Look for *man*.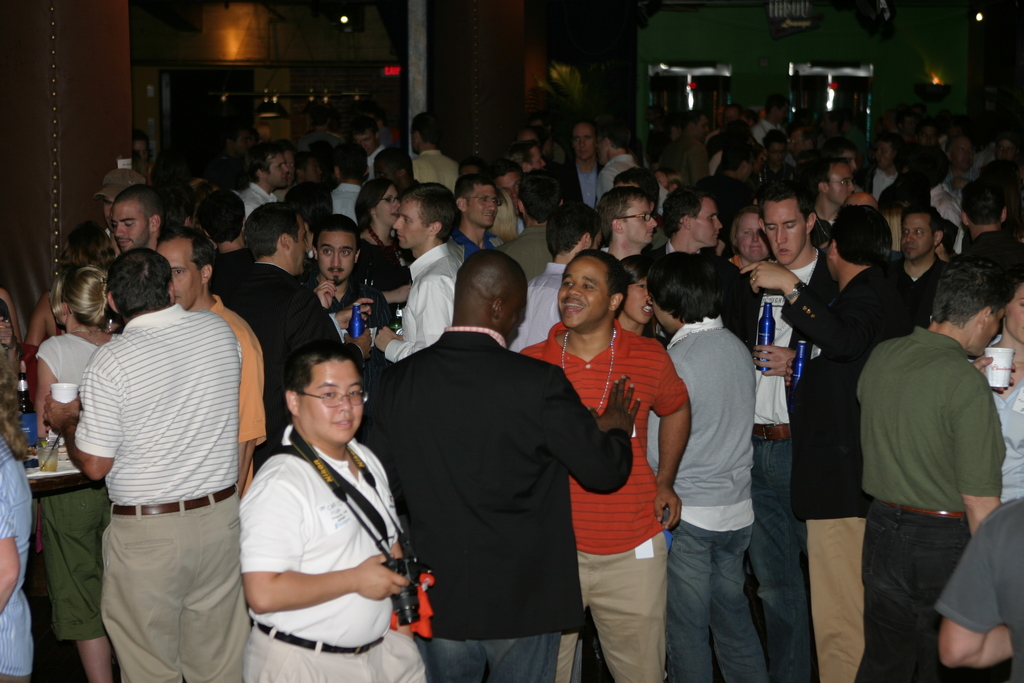
Found: 375:185:468:359.
